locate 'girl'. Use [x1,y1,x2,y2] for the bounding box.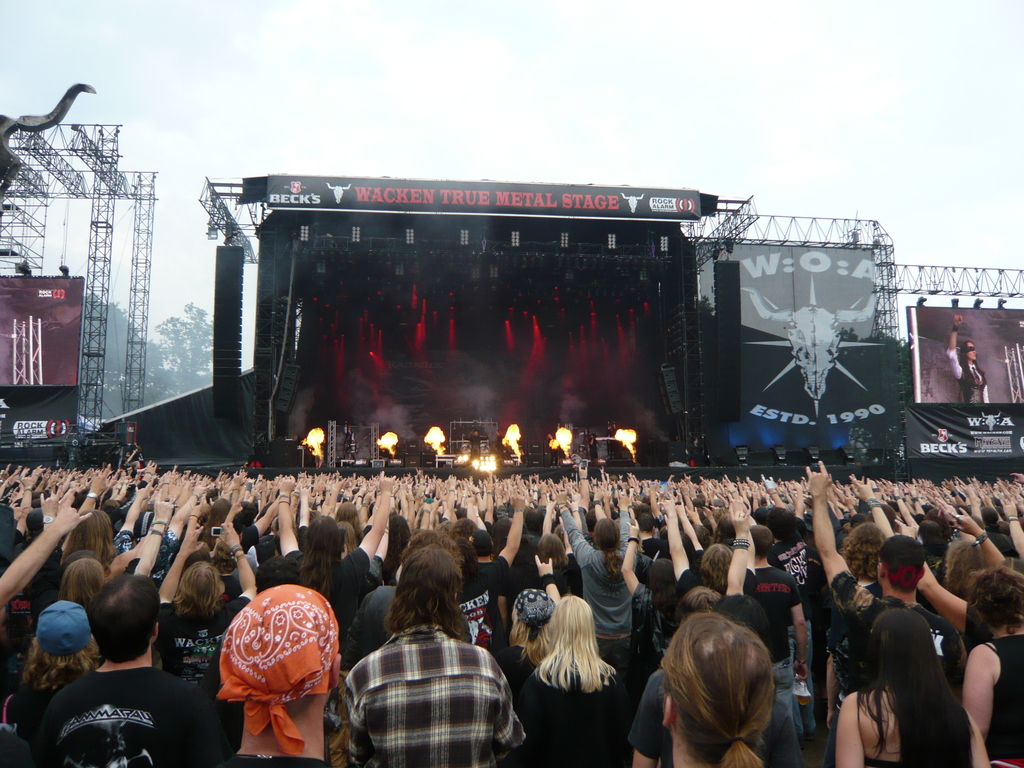
[996,524,1023,563].
